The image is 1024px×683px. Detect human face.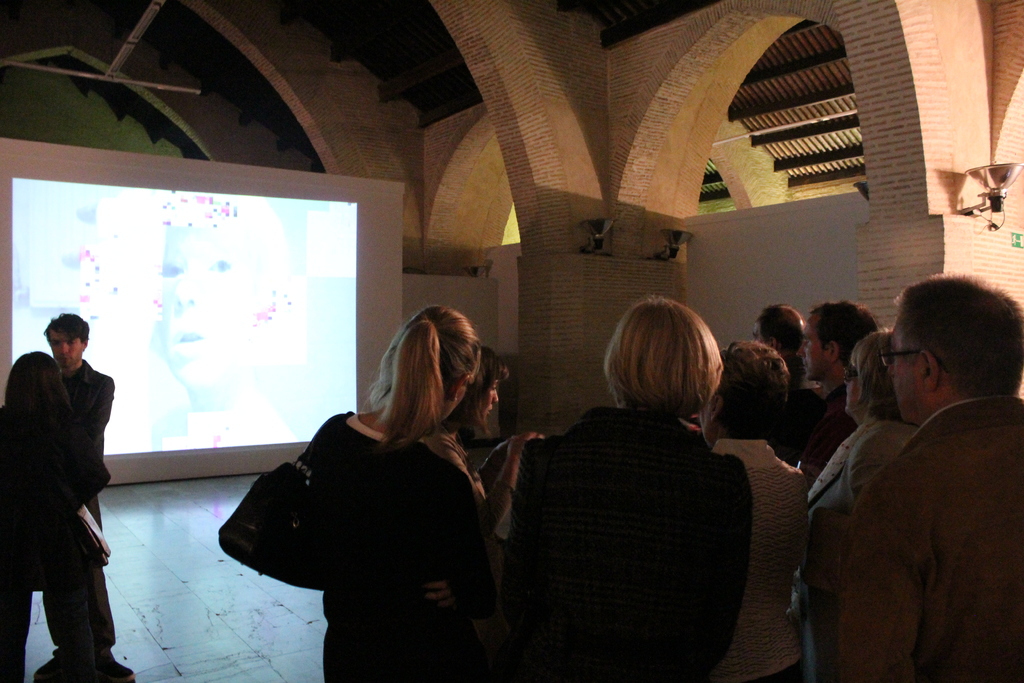
Detection: [47,333,79,366].
